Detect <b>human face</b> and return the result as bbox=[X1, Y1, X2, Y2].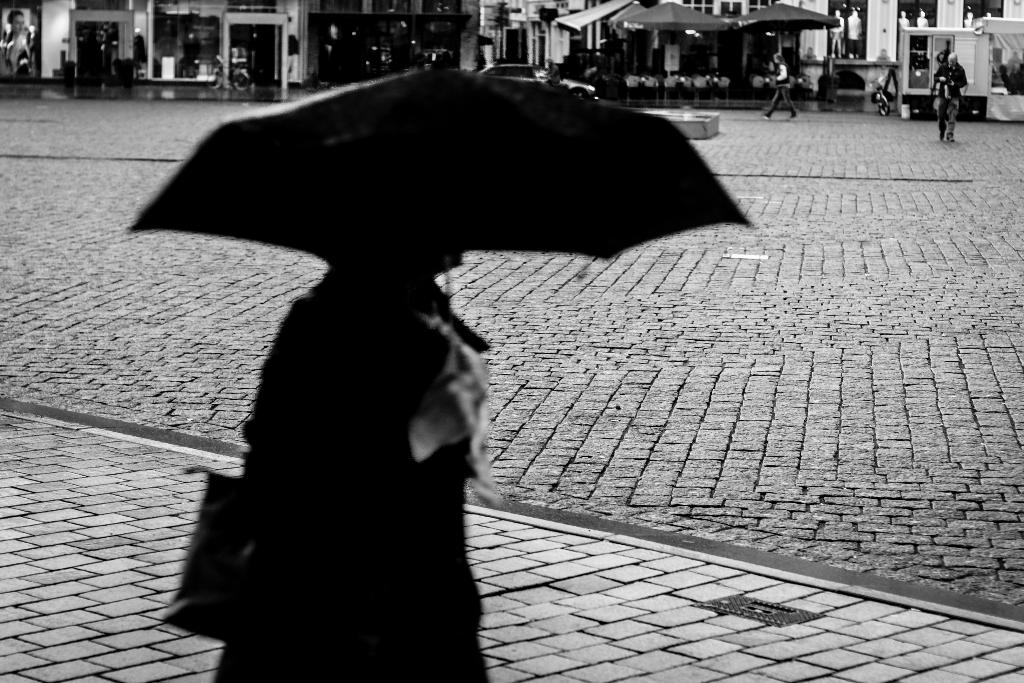
bbox=[947, 54, 957, 67].
